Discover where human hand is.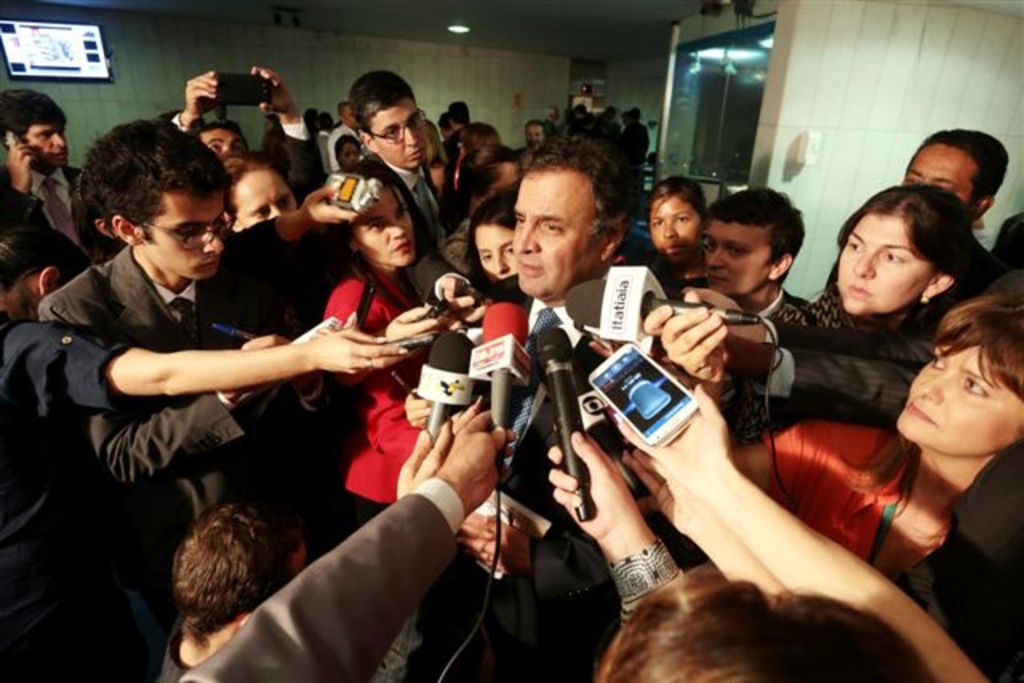
Discovered at {"left": 643, "top": 286, "right": 733, "bottom": 393}.
